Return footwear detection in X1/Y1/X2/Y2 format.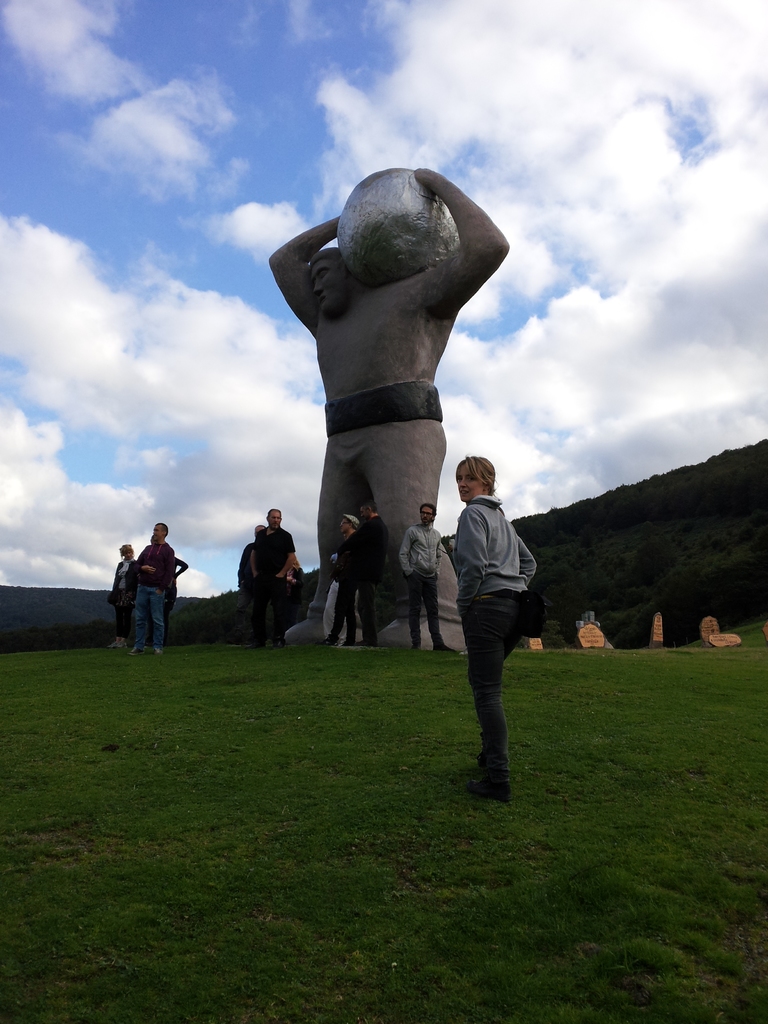
468/767/499/785.
